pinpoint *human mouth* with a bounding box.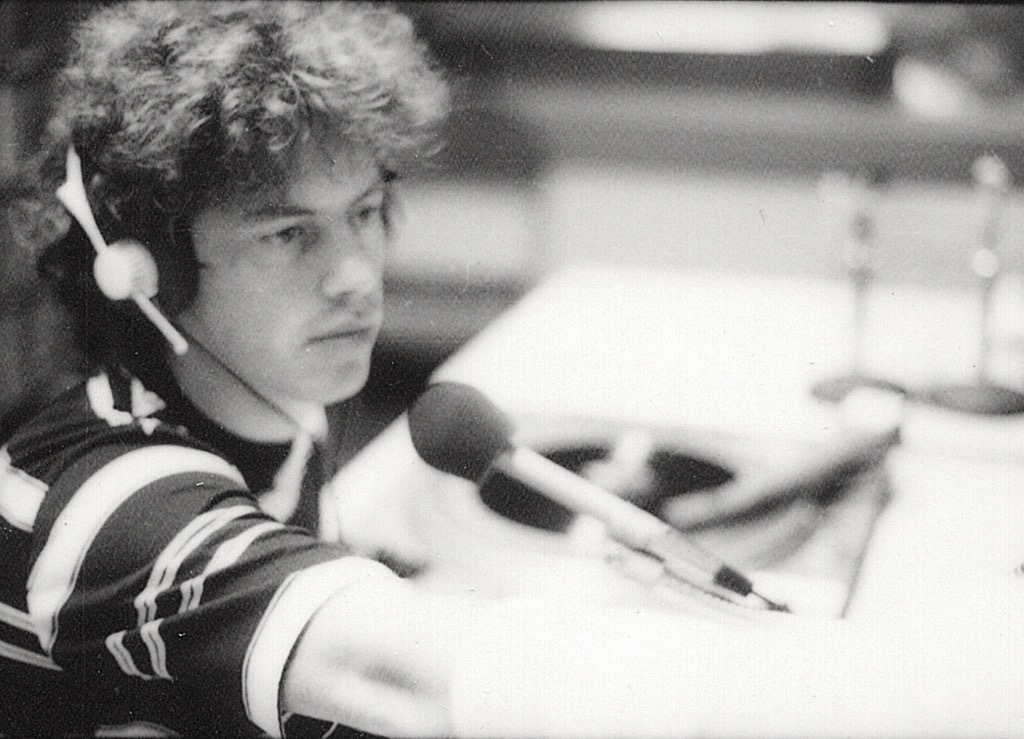
<box>307,313,378,351</box>.
